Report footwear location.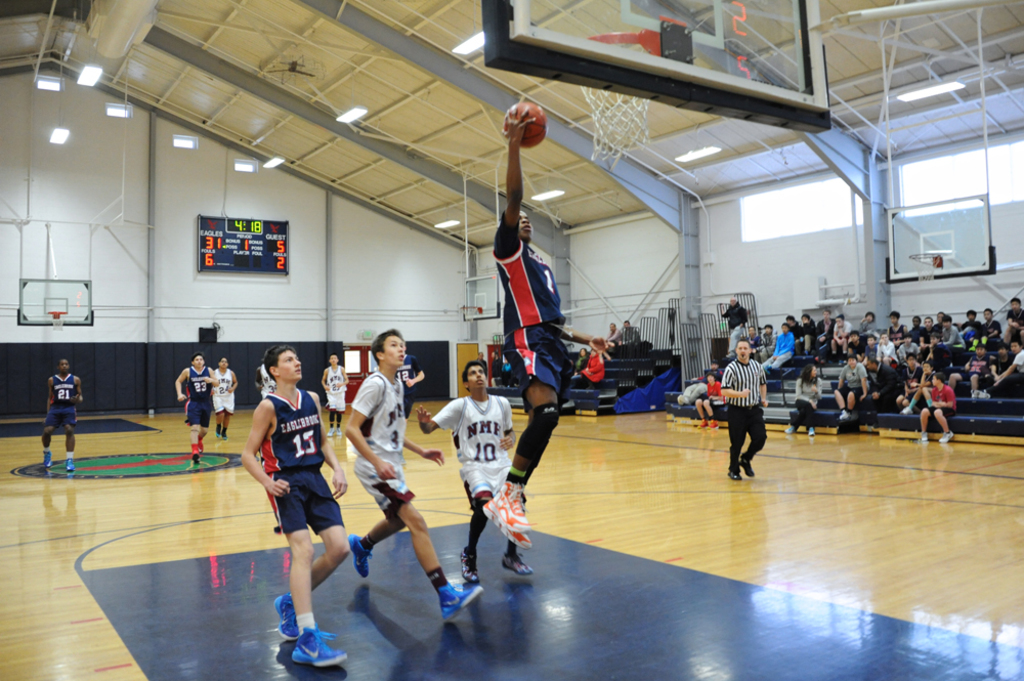
Report: {"x1": 67, "y1": 457, "x2": 75, "y2": 472}.
